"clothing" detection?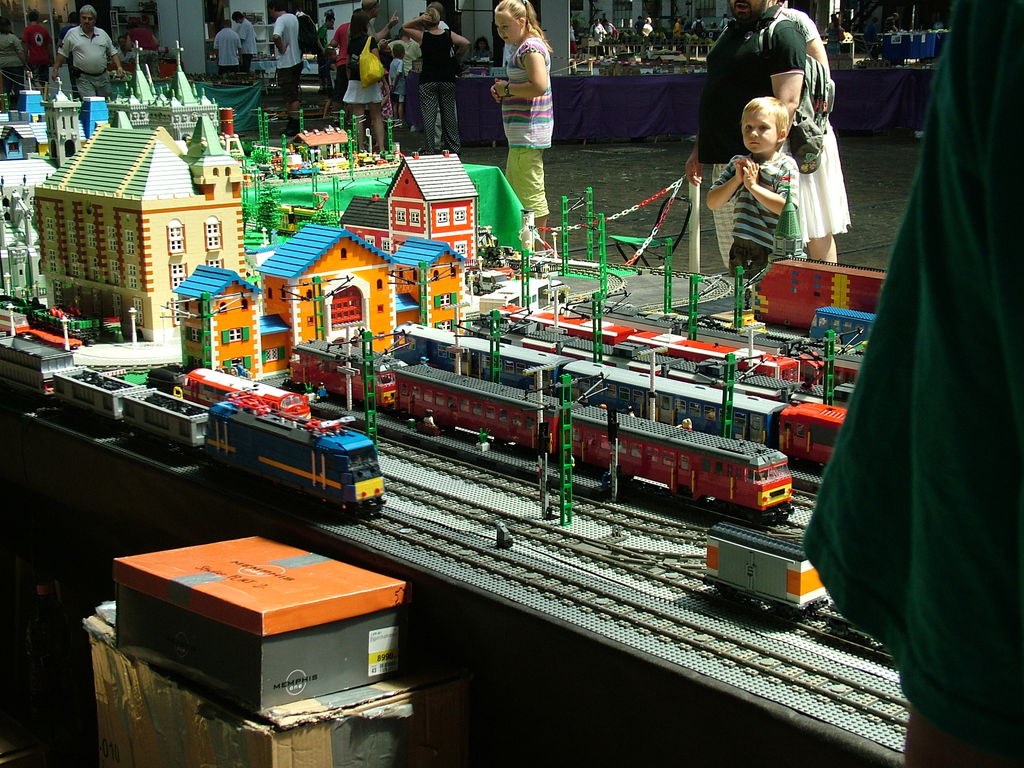
l=138, t=47, r=159, b=78
